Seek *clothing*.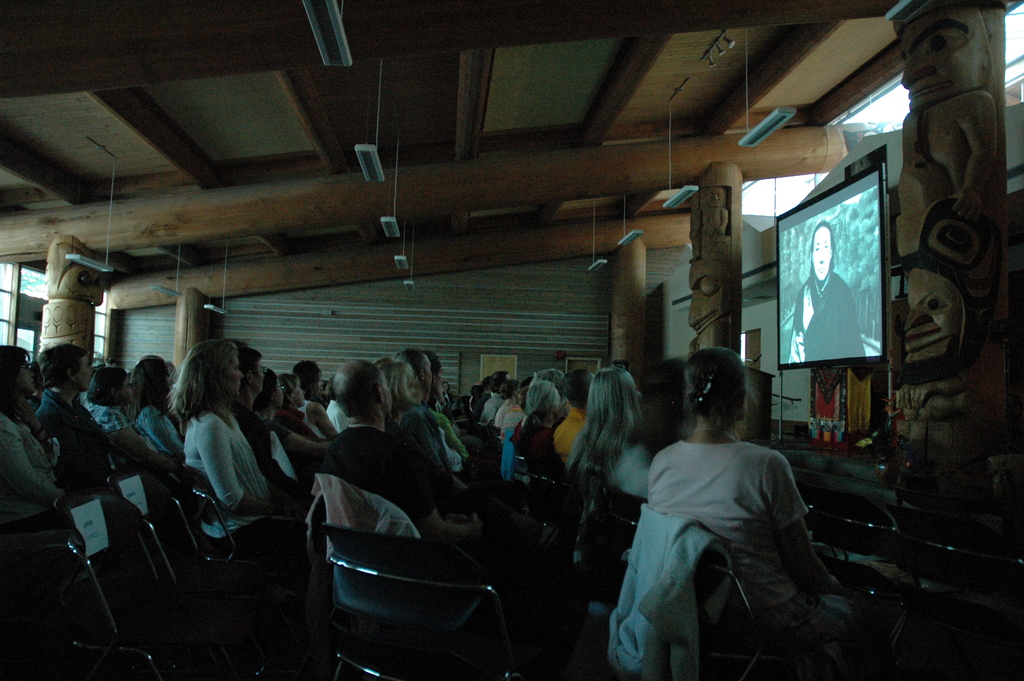
[left=622, top=399, right=851, bottom=659].
